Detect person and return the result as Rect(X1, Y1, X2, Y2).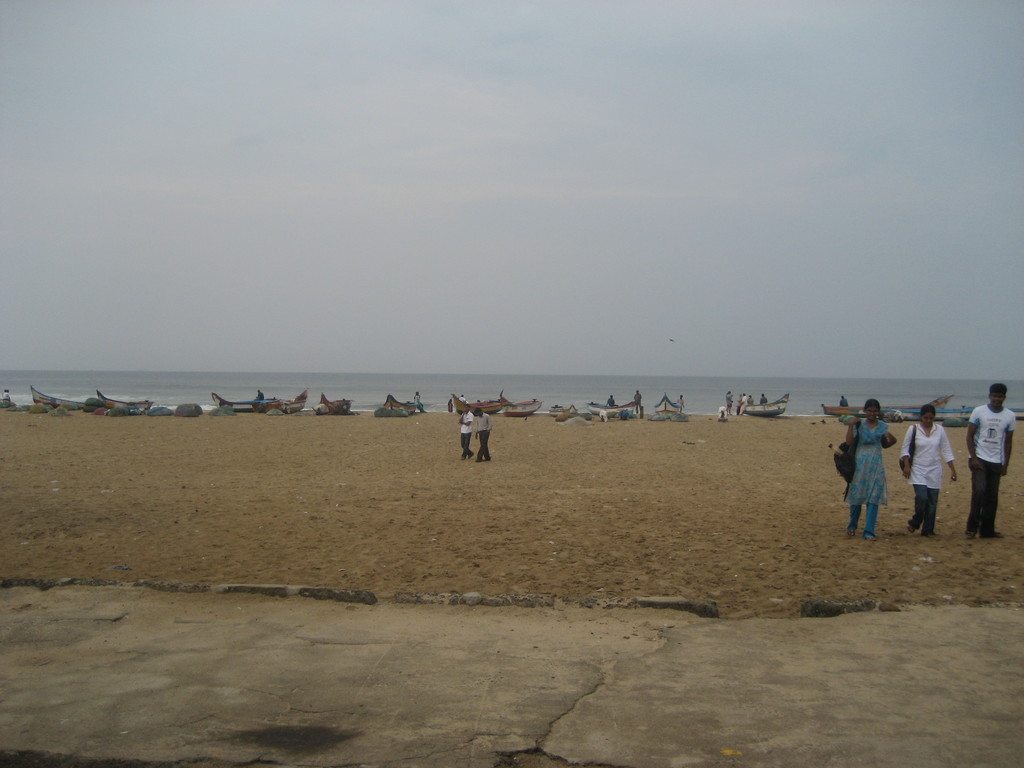
Rect(847, 404, 904, 546).
